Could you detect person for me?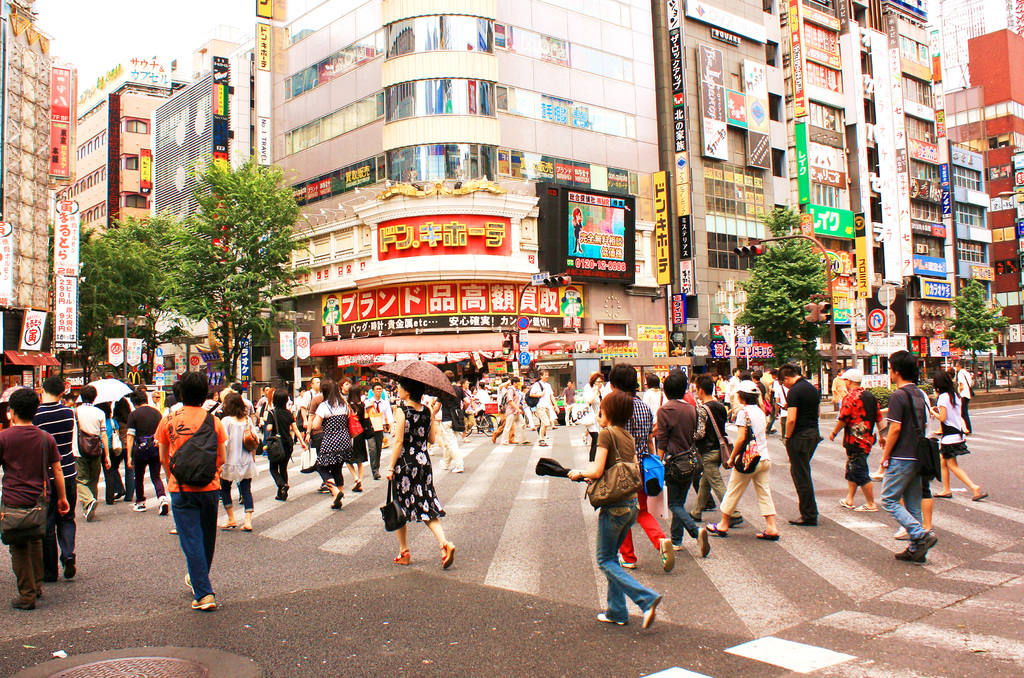
Detection result: bbox=(147, 374, 230, 608).
